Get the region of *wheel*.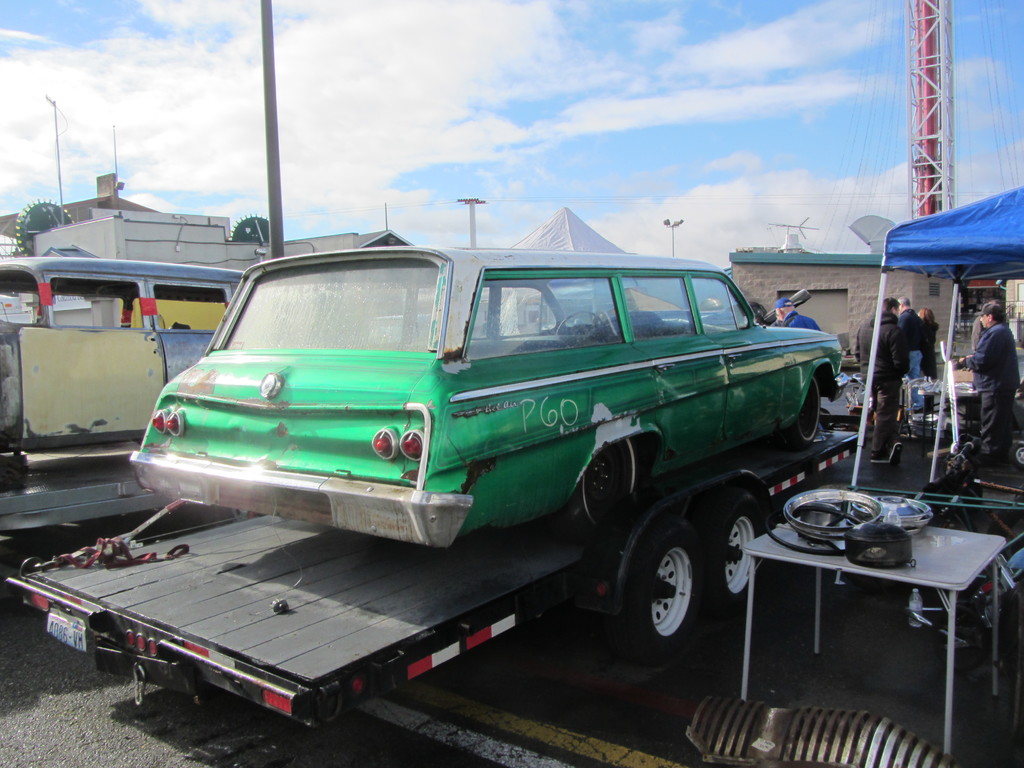
x1=783 y1=380 x2=822 y2=445.
